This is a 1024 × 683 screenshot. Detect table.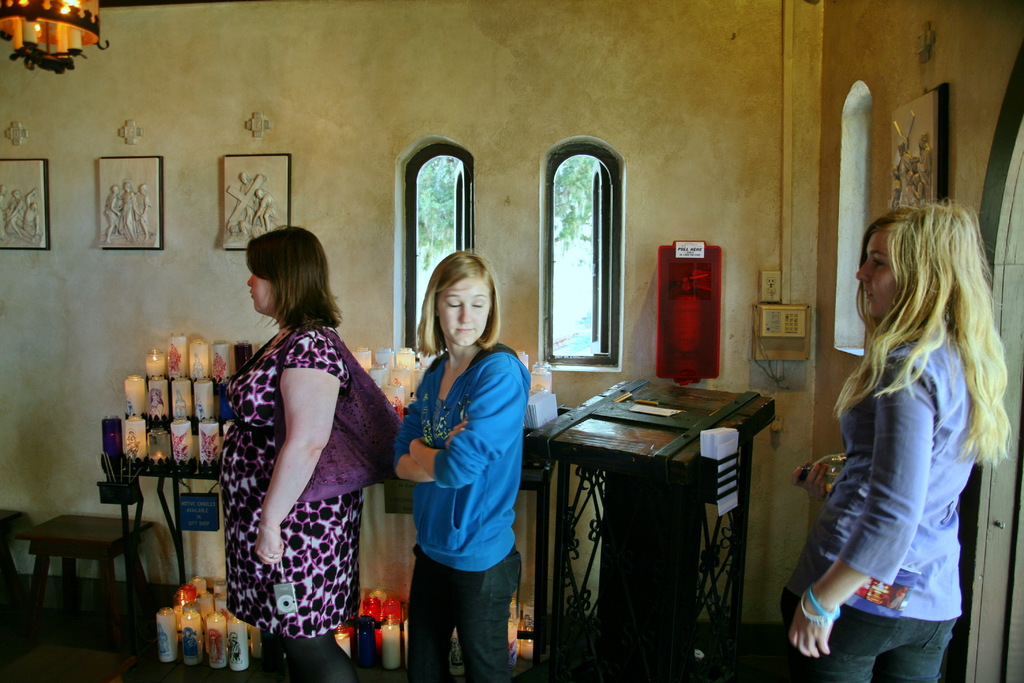
529/374/776/682.
